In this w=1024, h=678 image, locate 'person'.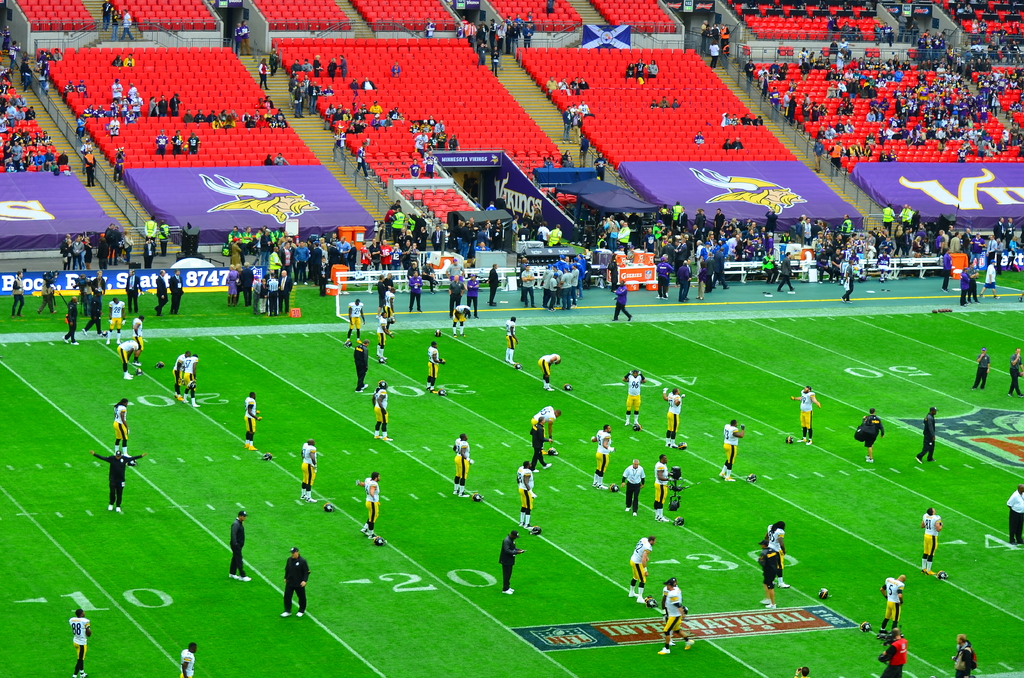
Bounding box: pyautogui.locateOnScreen(538, 348, 577, 395).
